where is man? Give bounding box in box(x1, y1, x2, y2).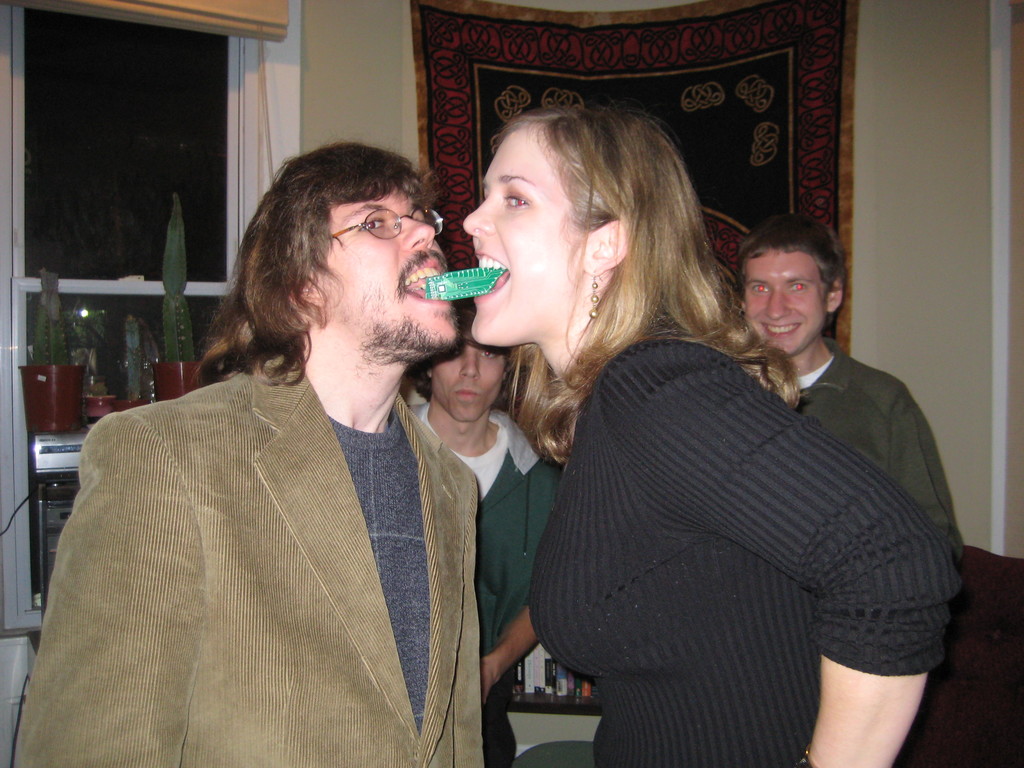
box(407, 299, 563, 765).
